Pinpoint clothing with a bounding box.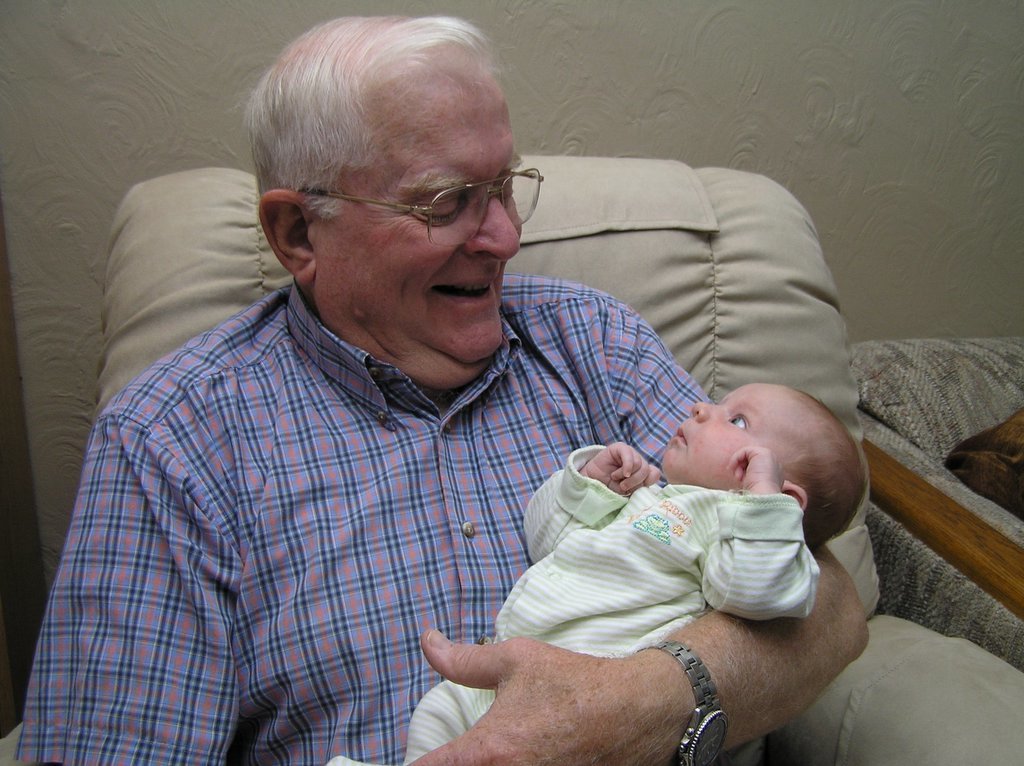
crop(404, 439, 824, 765).
